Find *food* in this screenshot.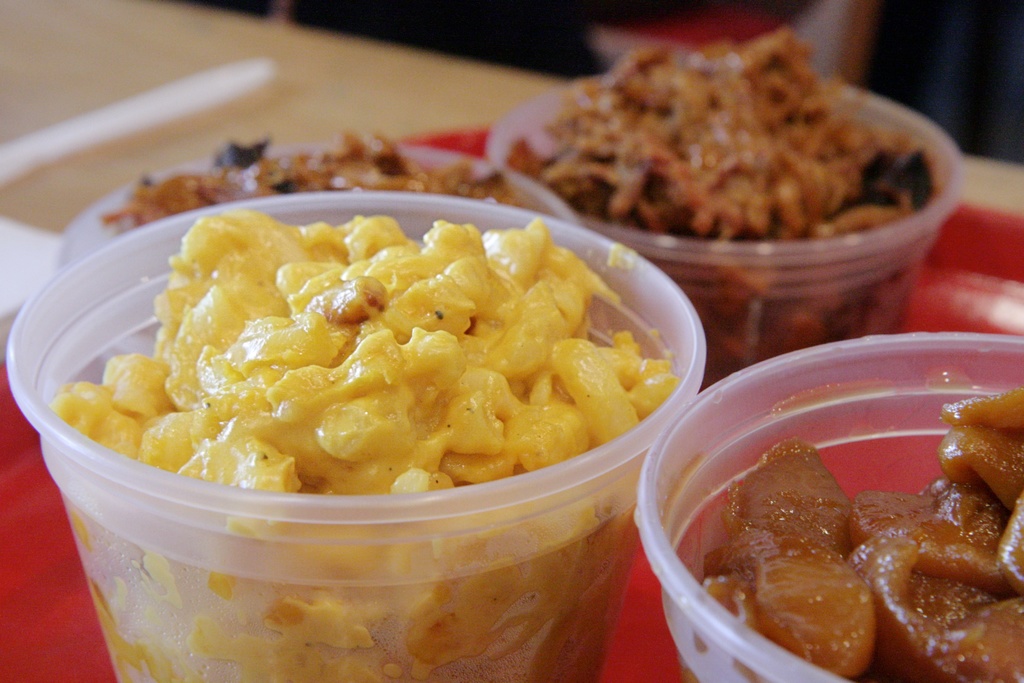
The bounding box for *food* is bbox=(505, 22, 940, 378).
